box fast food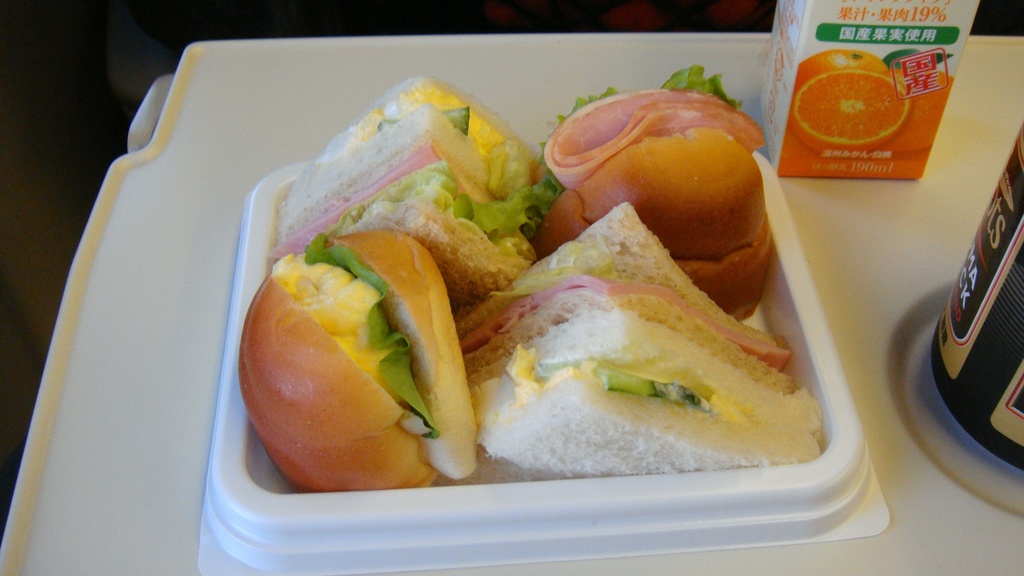
l=208, t=56, r=813, b=504
